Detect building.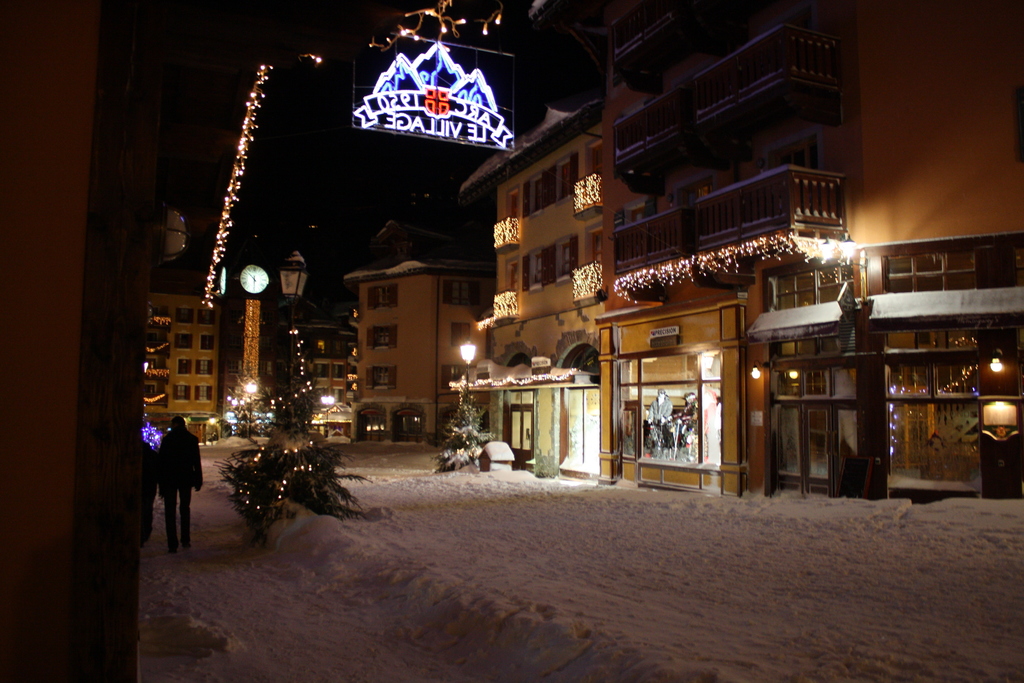
Detected at 0:0:168:682.
